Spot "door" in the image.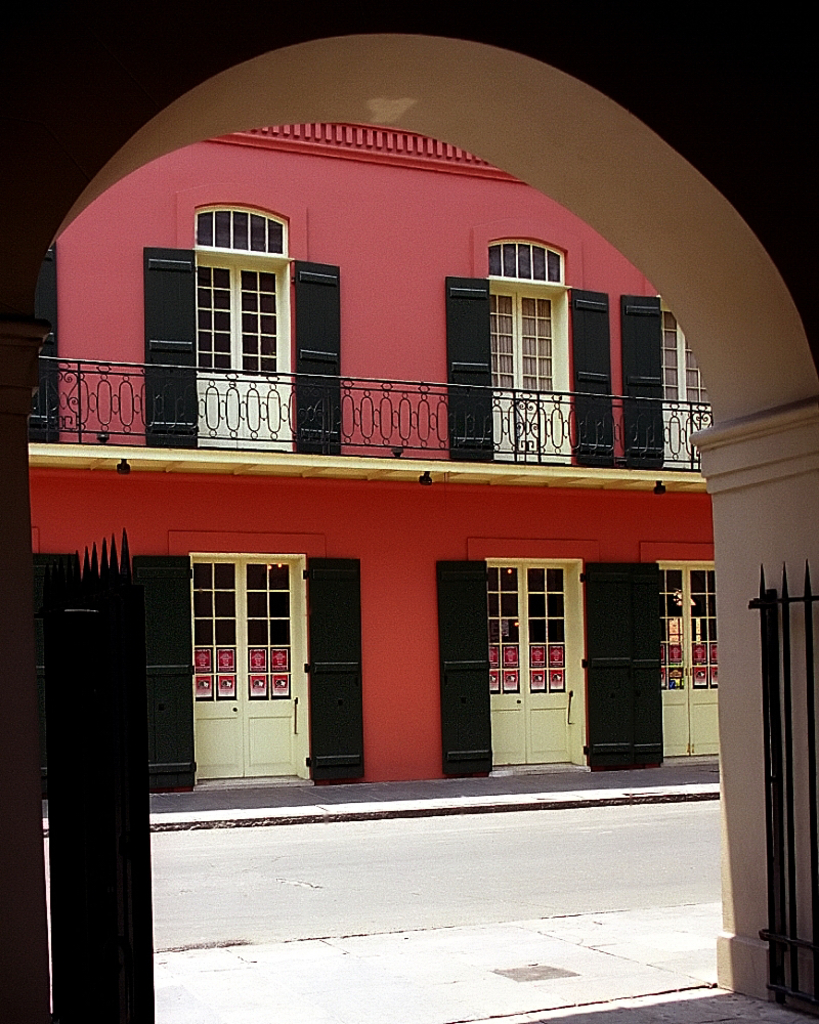
"door" found at BBox(310, 552, 364, 784).
